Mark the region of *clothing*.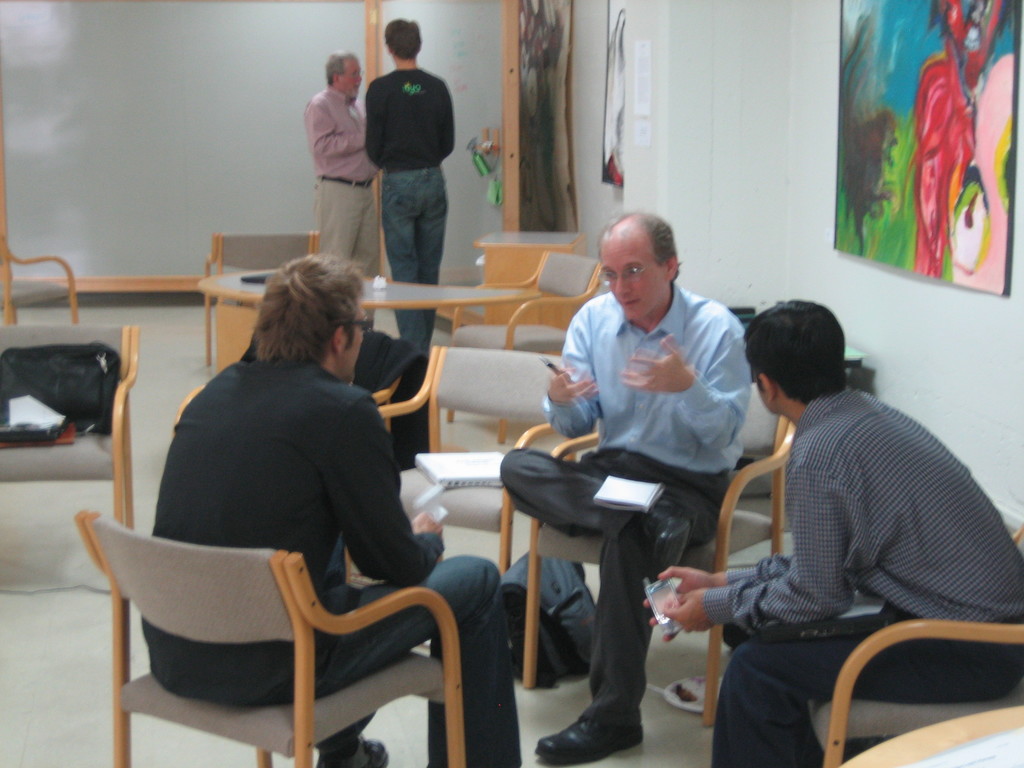
Region: <box>140,358,522,767</box>.
